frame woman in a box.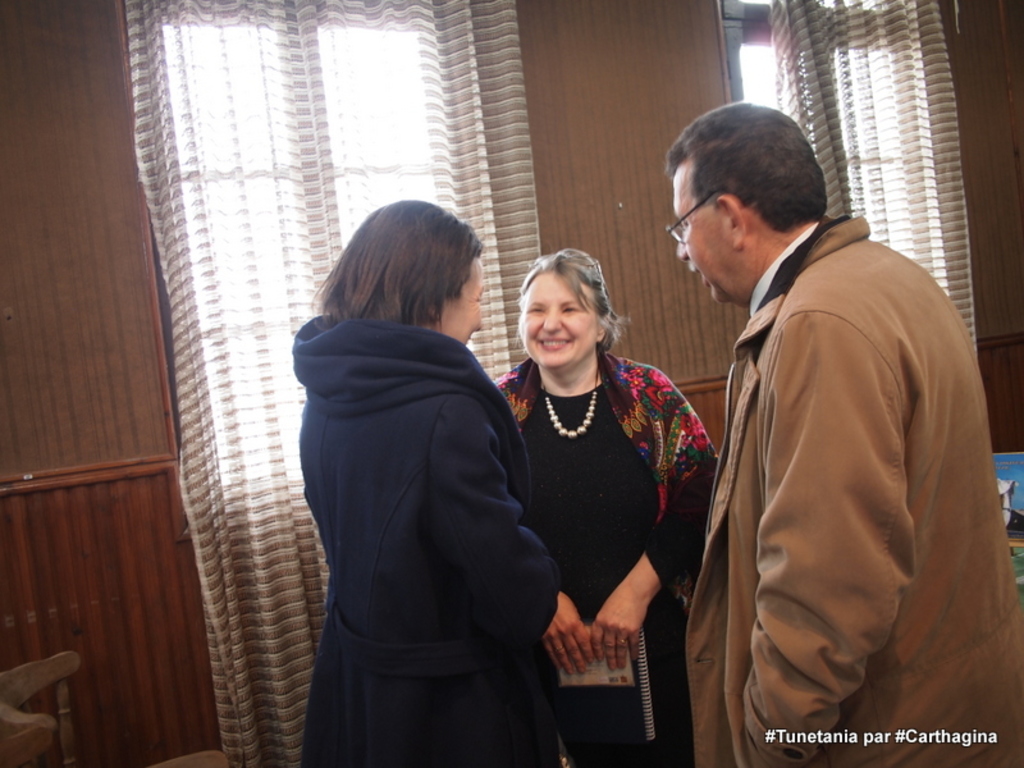
rect(288, 205, 596, 767).
